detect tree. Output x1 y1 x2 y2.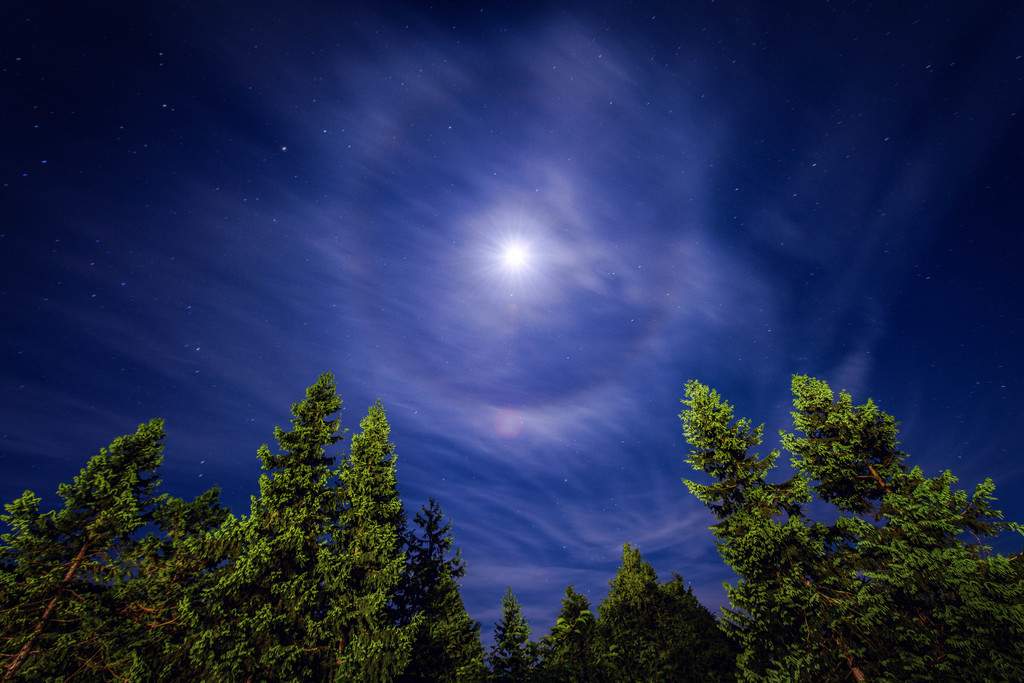
314 399 431 682.
